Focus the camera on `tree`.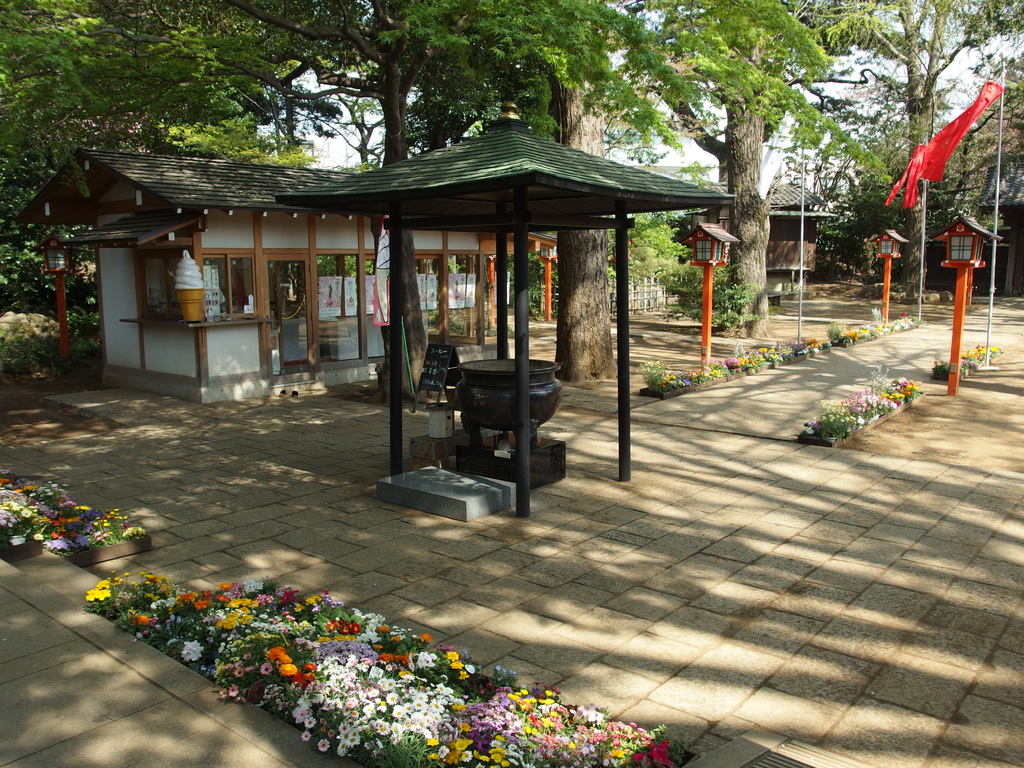
Focus region: [x1=838, y1=70, x2=975, y2=292].
